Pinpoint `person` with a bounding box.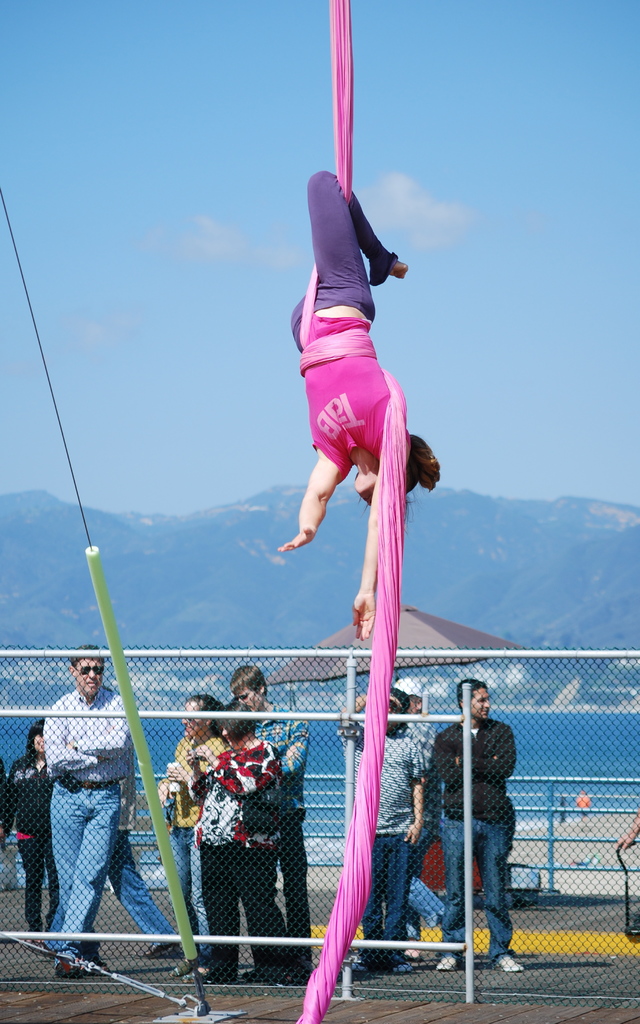
detection(425, 666, 529, 983).
